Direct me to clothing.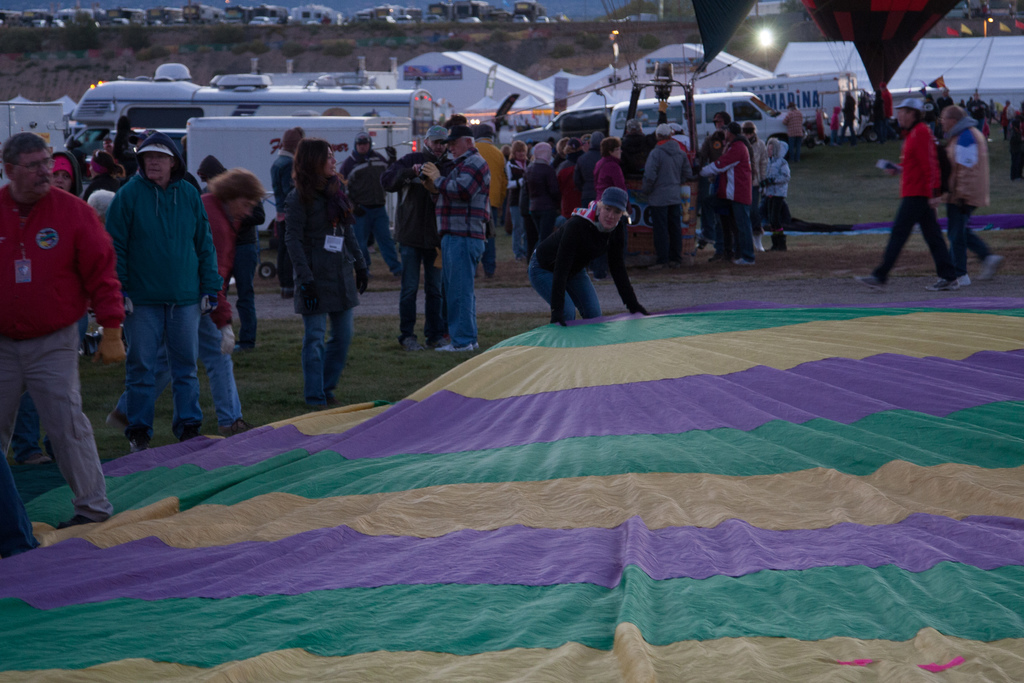
Direction: [left=935, top=97, right=952, bottom=118].
